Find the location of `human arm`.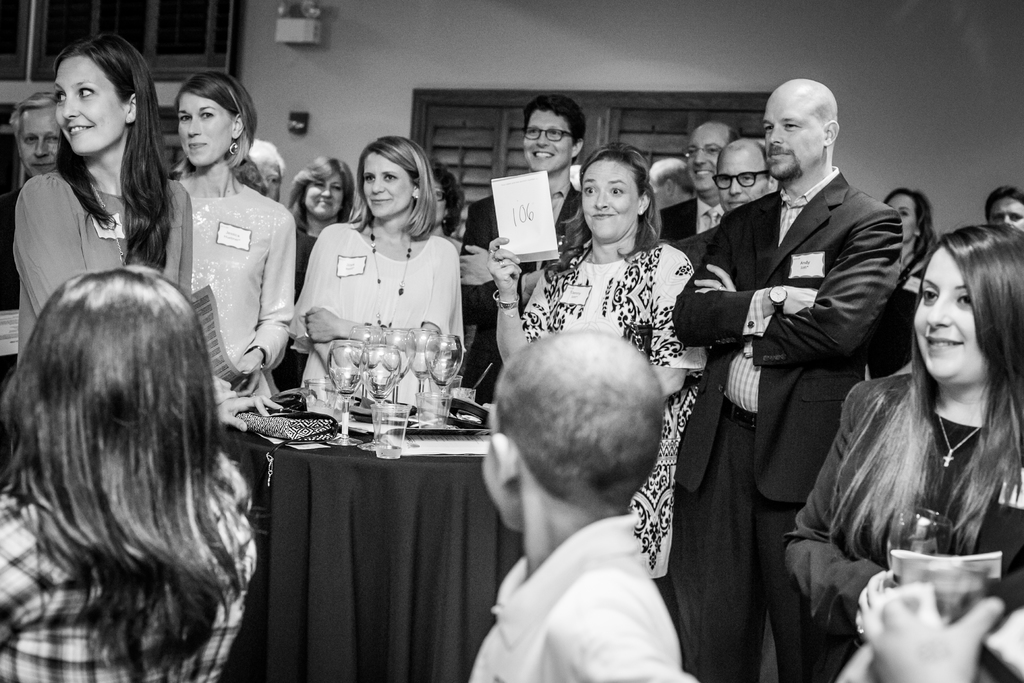
Location: pyautogui.locateOnScreen(845, 559, 940, 644).
